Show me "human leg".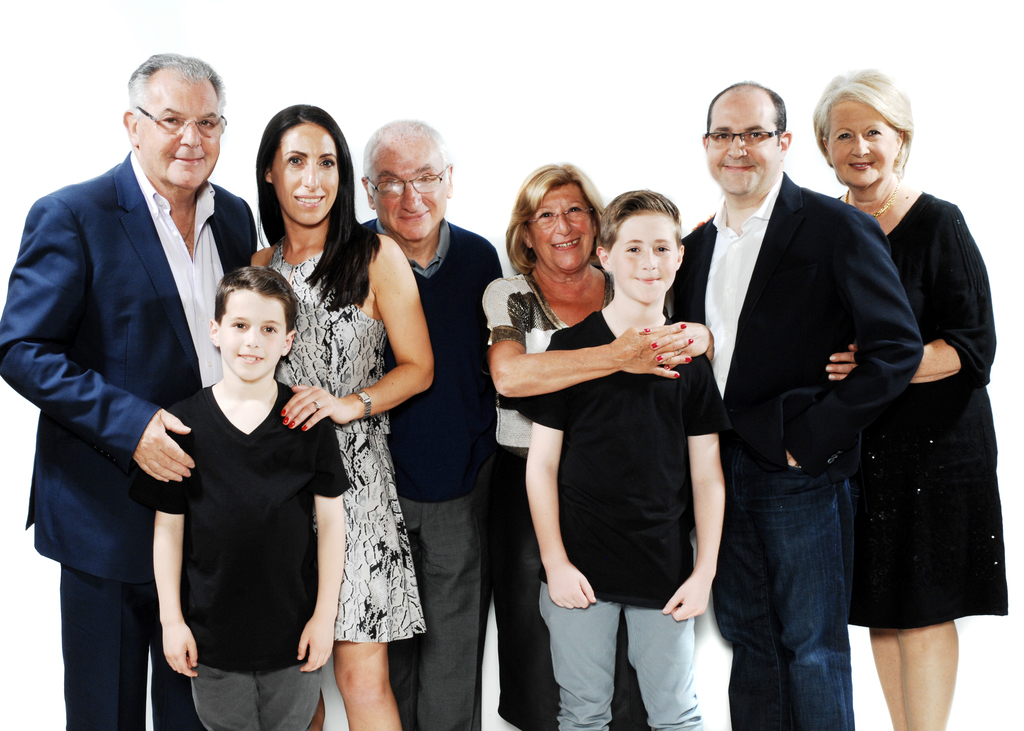
"human leg" is here: (x1=893, y1=619, x2=961, y2=730).
